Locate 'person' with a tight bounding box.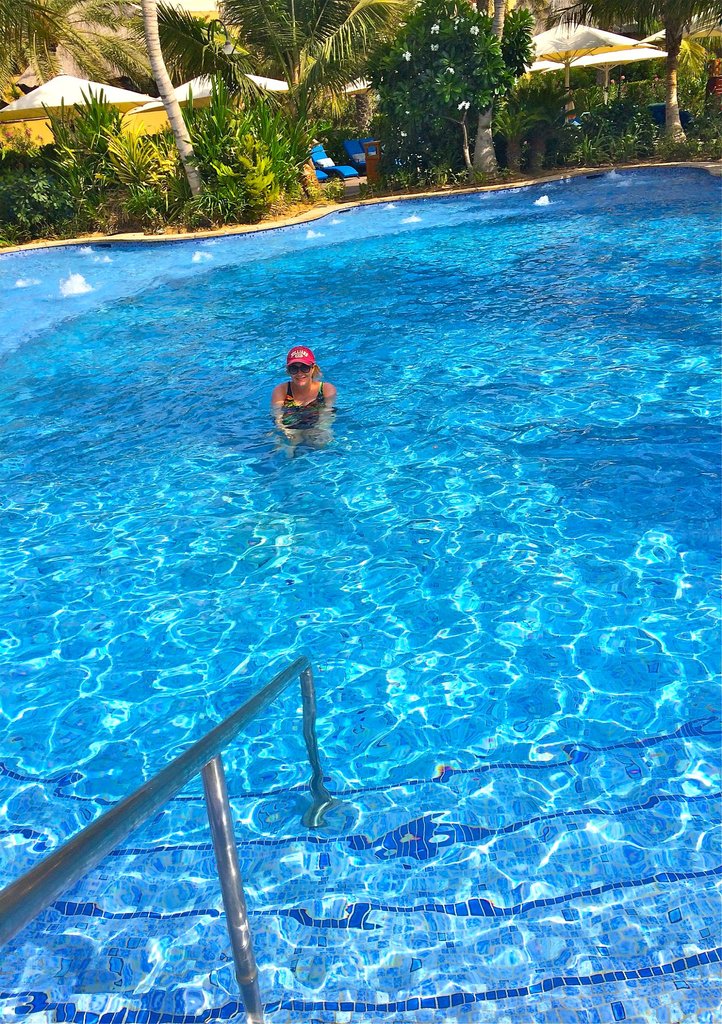
[x1=276, y1=337, x2=337, y2=453].
